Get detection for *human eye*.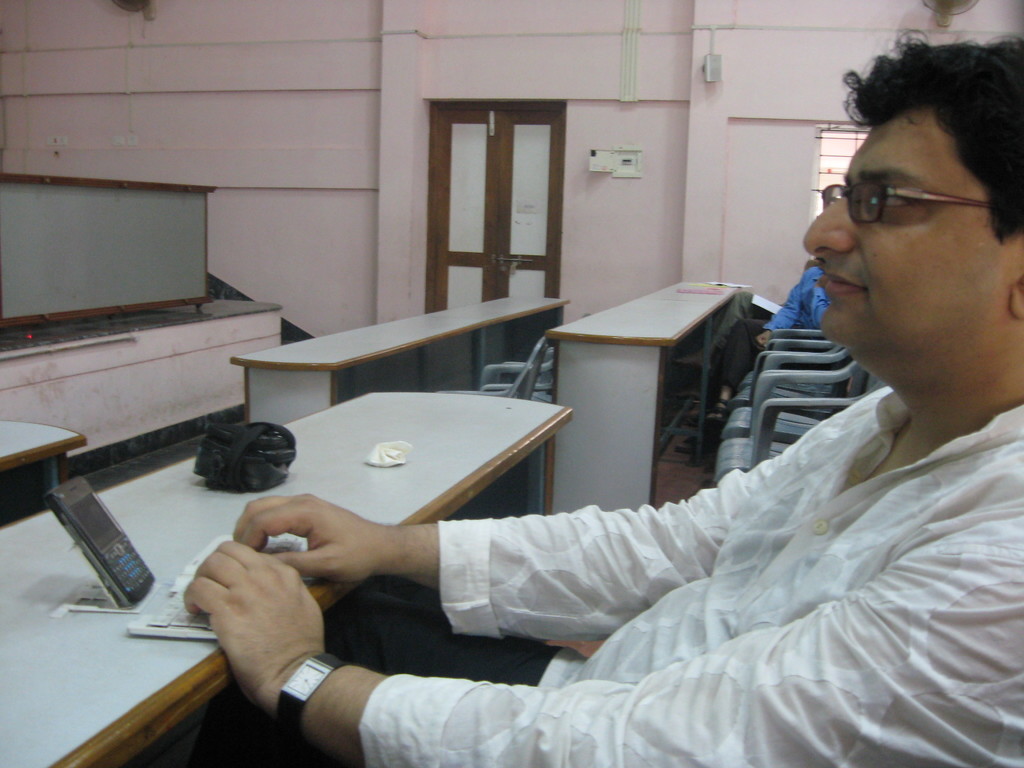
Detection: 875 193 911 211.
